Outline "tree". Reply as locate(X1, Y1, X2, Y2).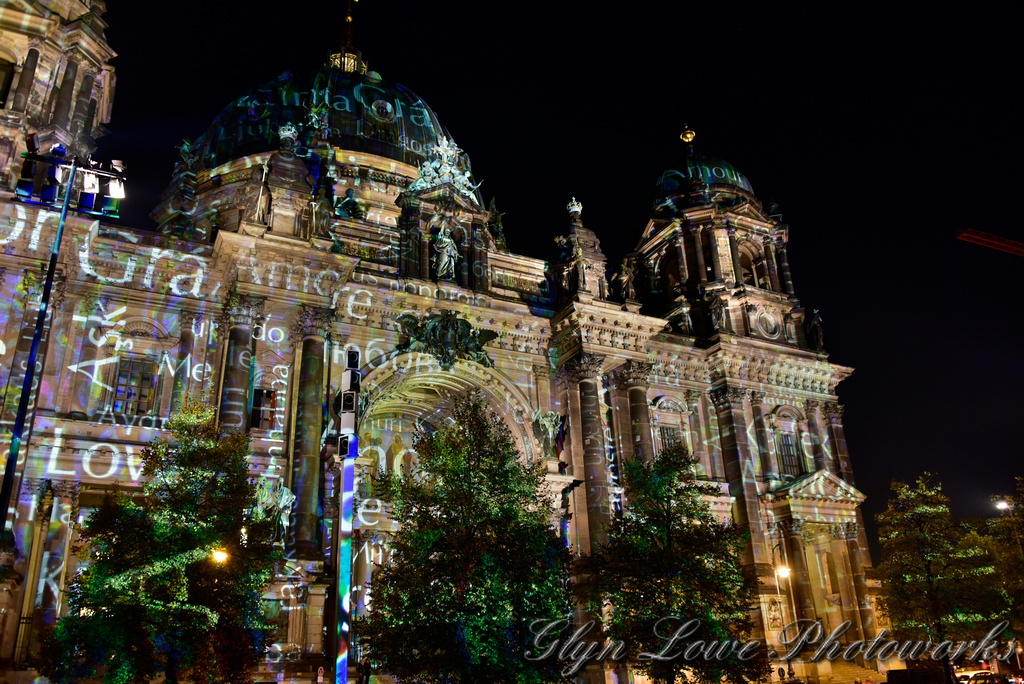
locate(39, 401, 289, 683).
